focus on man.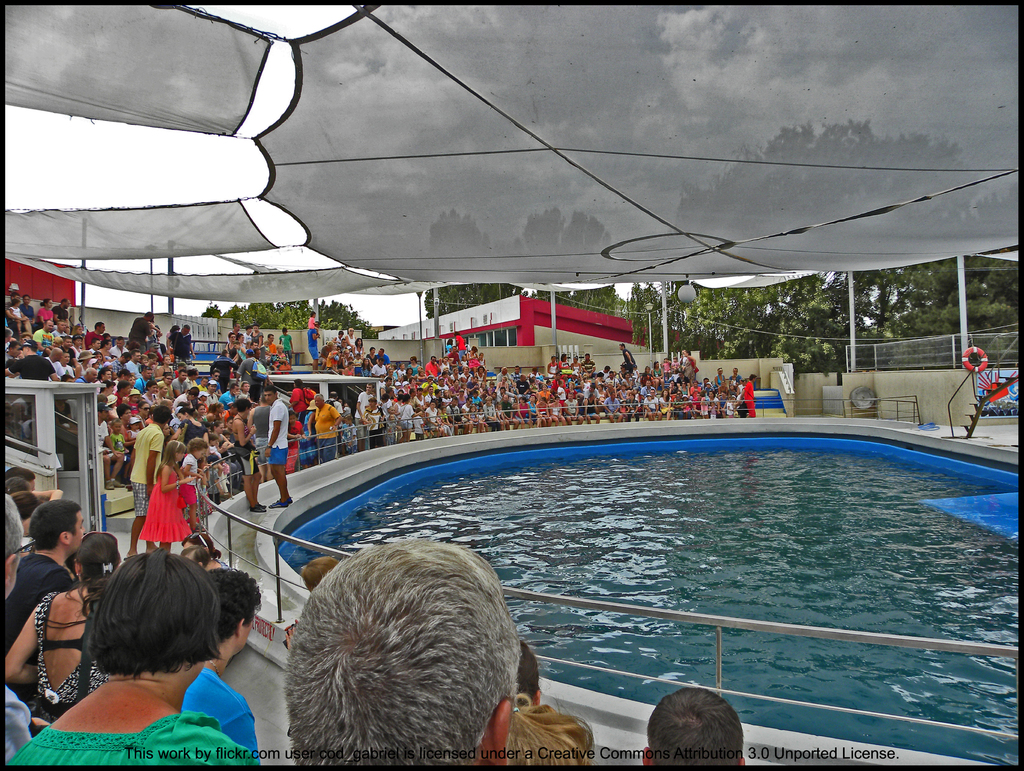
Focused at <bbox>314, 393, 342, 462</bbox>.
